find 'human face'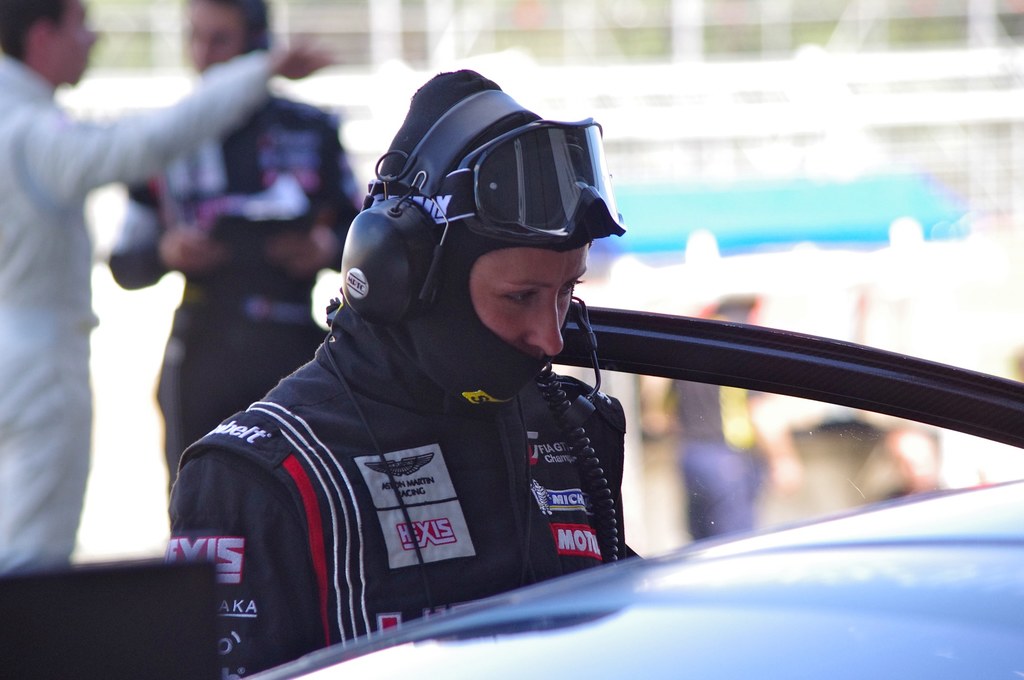
45,0,100,83
